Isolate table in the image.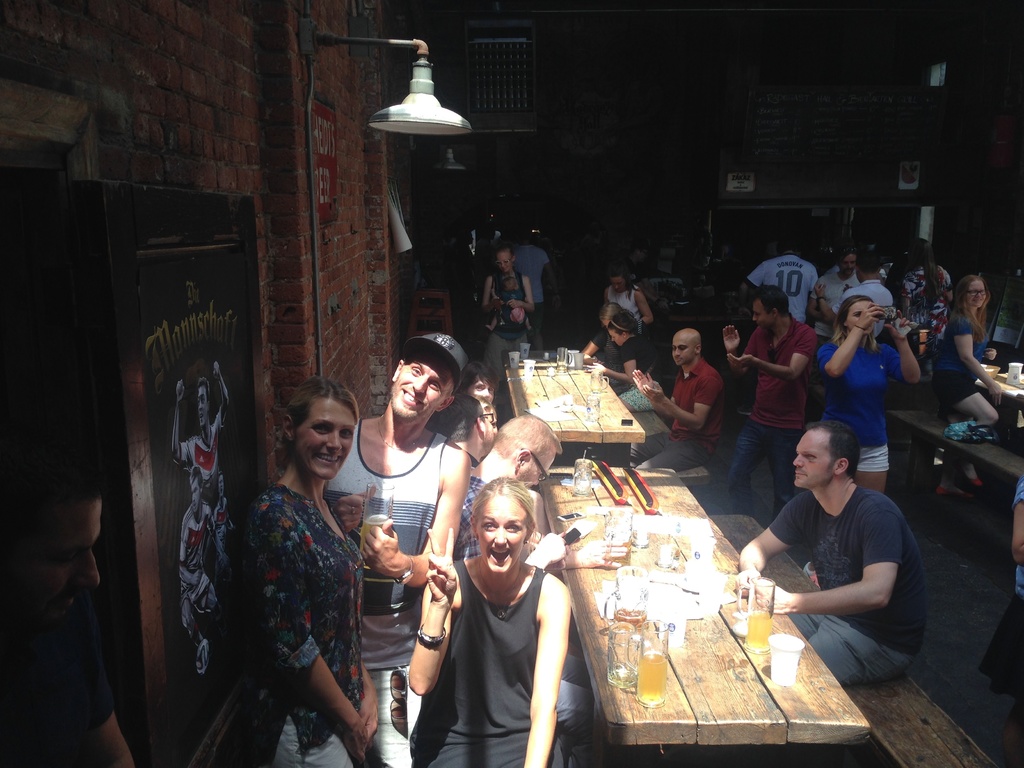
Isolated region: (x1=500, y1=356, x2=647, y2=465).
